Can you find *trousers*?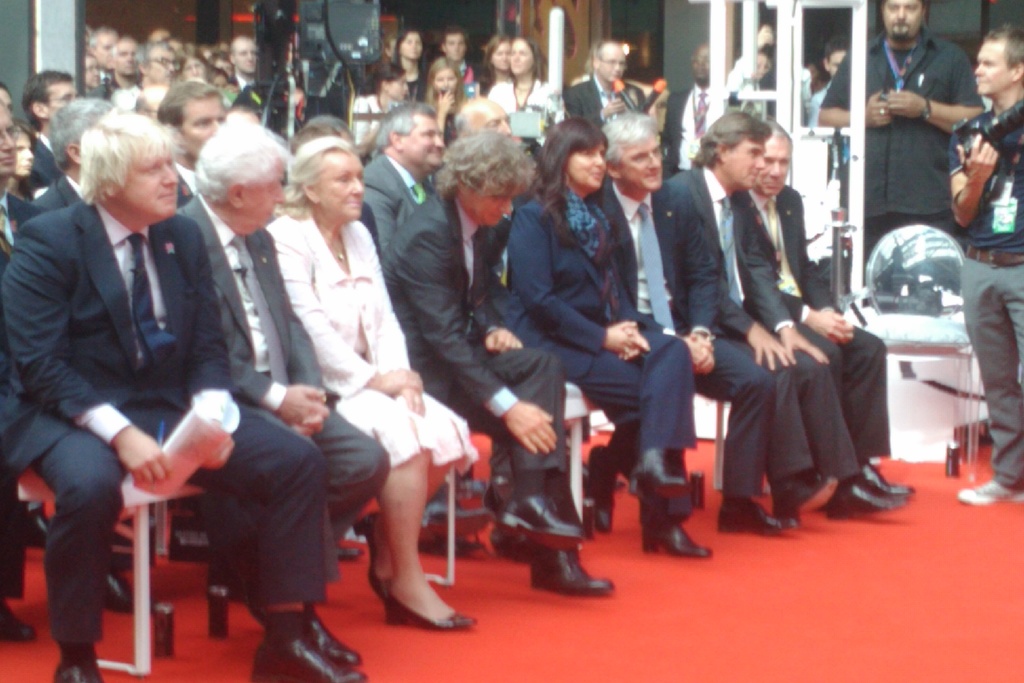
Yes, bounding box: 961:248:1023:497.
